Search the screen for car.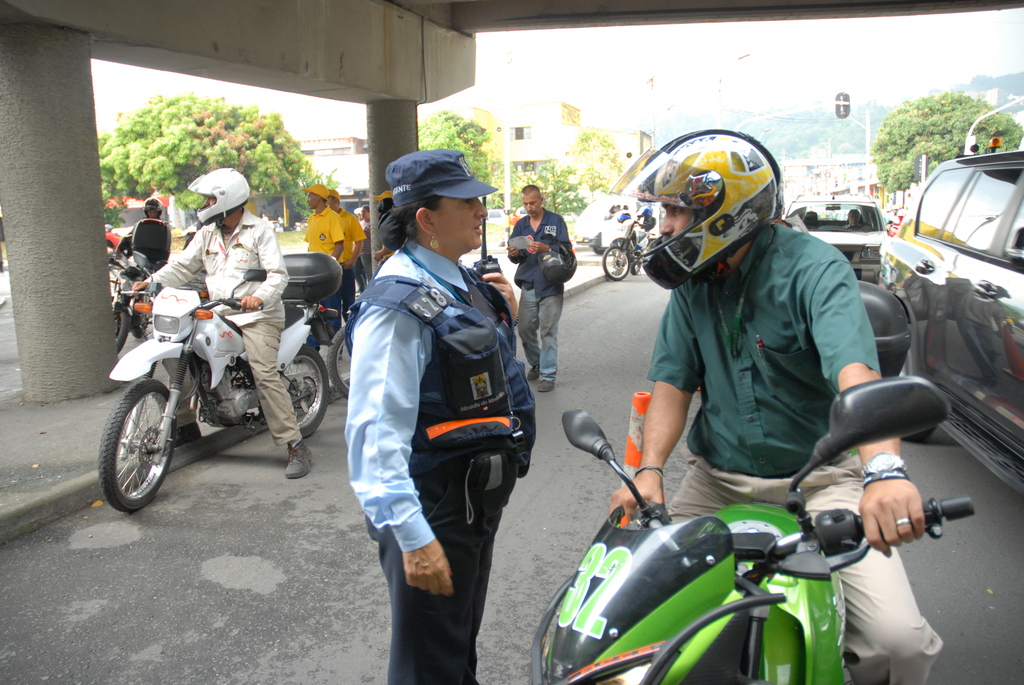
Found at Rect(878, 93, 1023, 505).
